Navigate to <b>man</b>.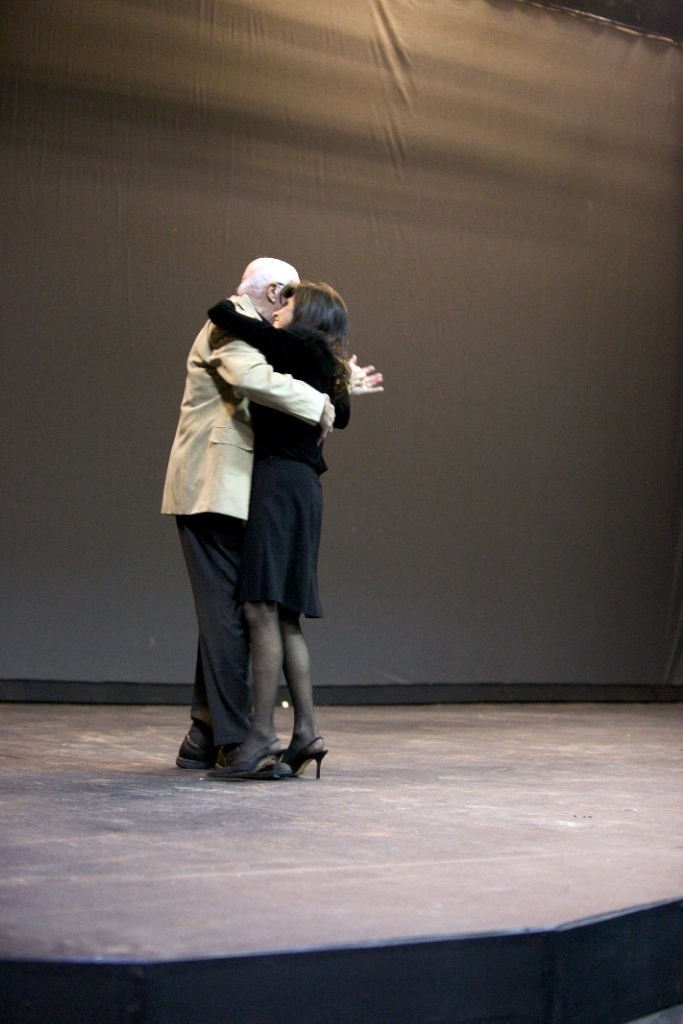
Navigation target: [x1=158, y1=251, x2=367, y2=783].
